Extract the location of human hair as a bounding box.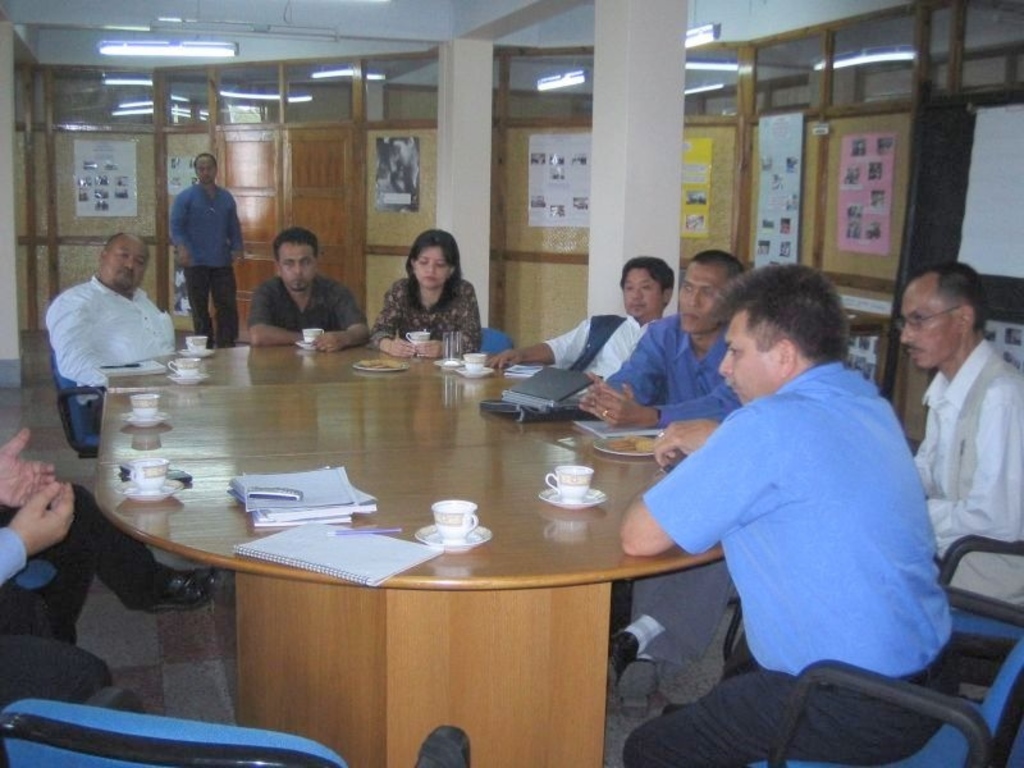
box(192, 150, 216, 168).
